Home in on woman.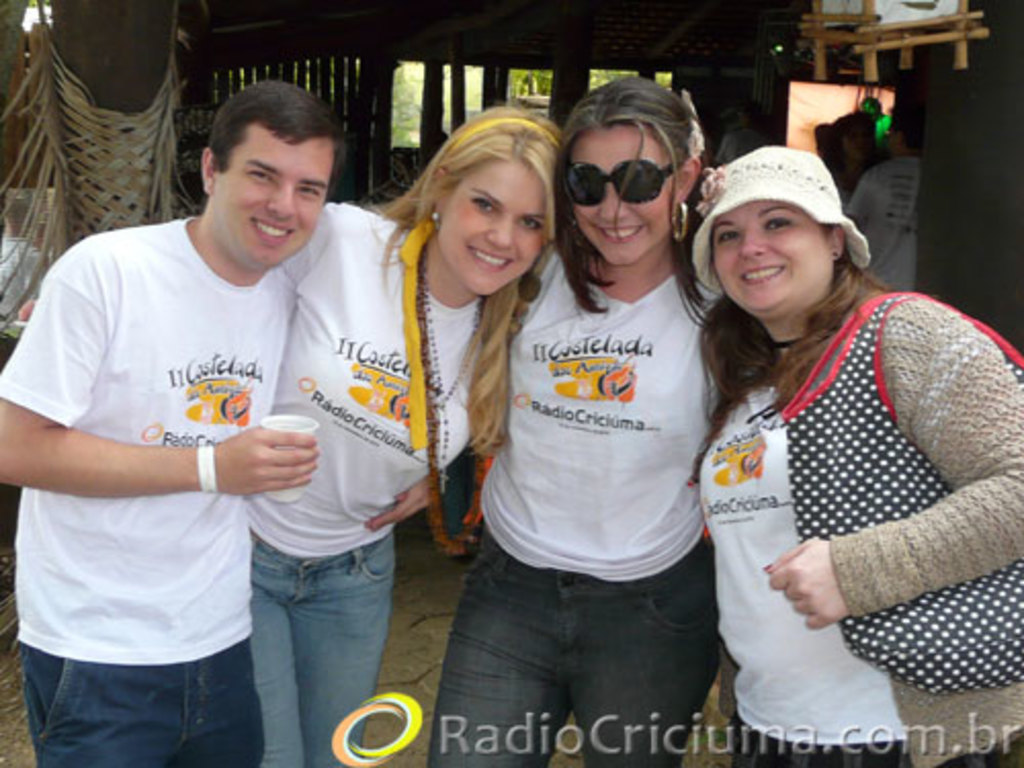
Homed in at bbox(690, 150, 1022, 766).
